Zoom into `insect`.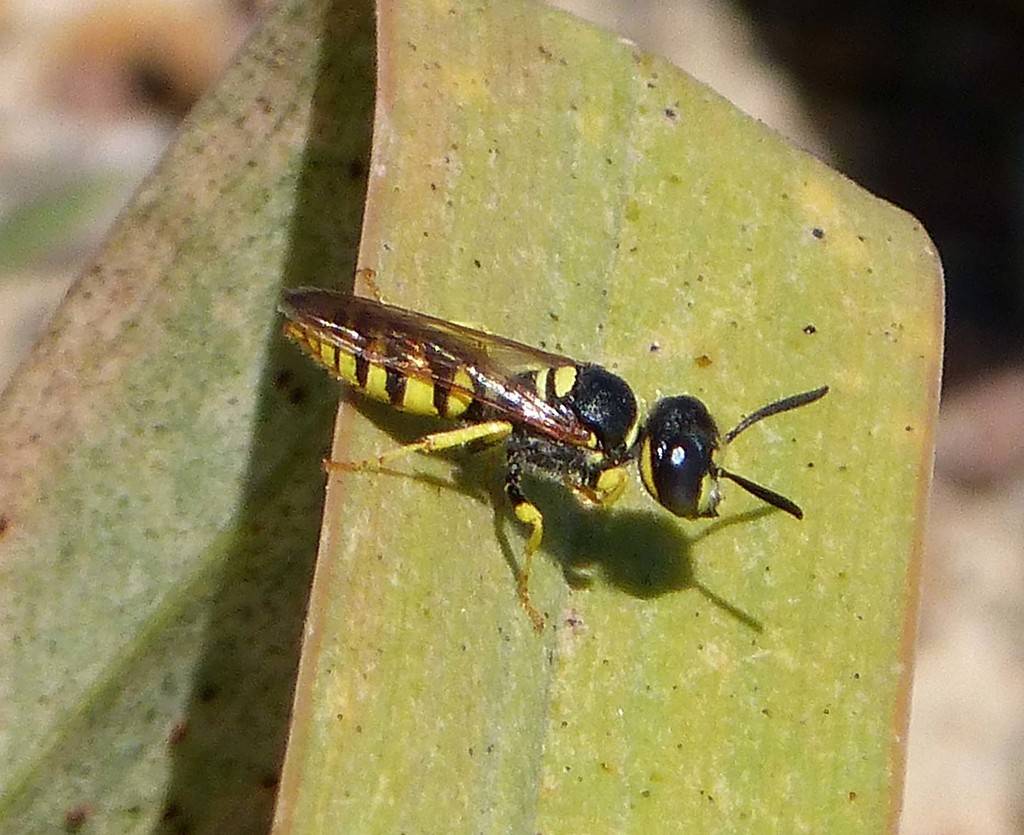
Zoom target: [271,268,833,633].
